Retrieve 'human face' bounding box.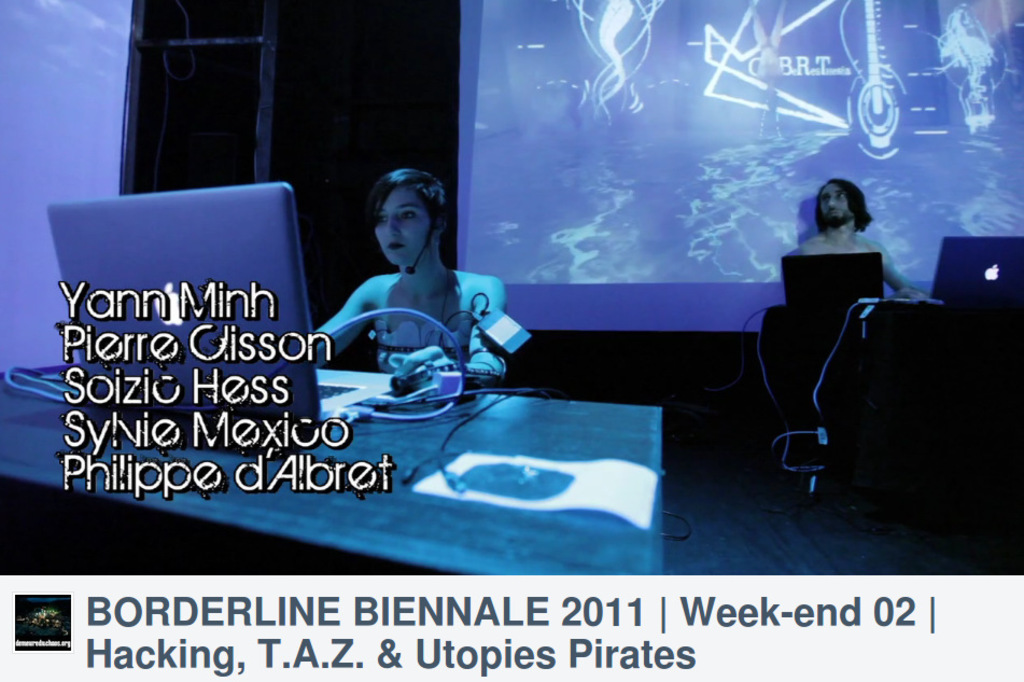
Bounding box: 373:187:433:265.
